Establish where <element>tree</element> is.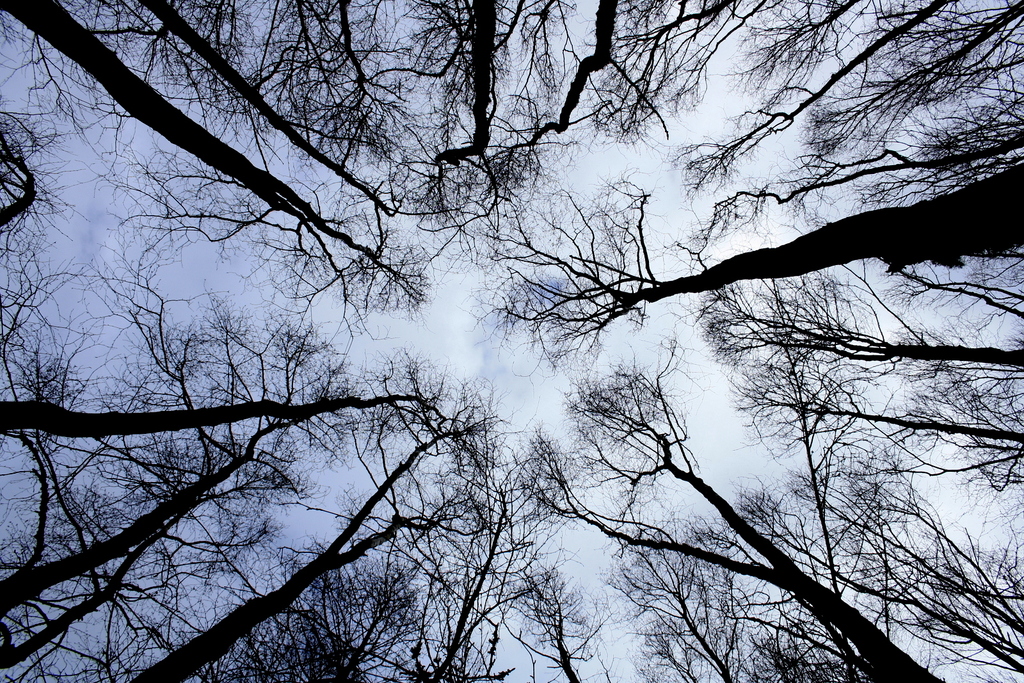
Established at 479/159/1023/366.
